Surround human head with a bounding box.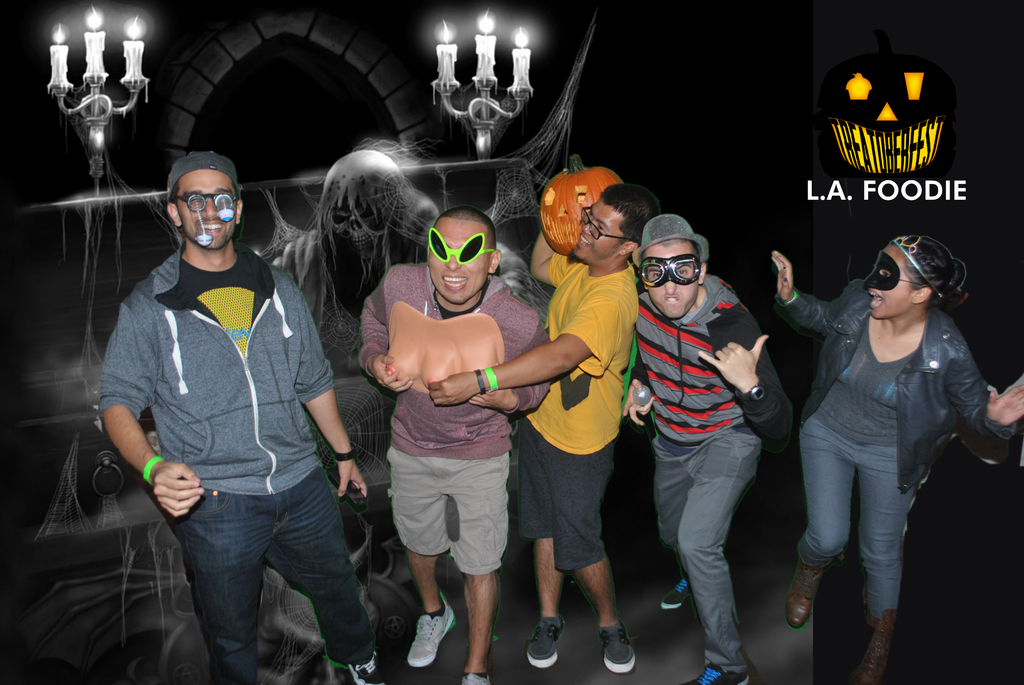
(166, 152, 243, 256).
